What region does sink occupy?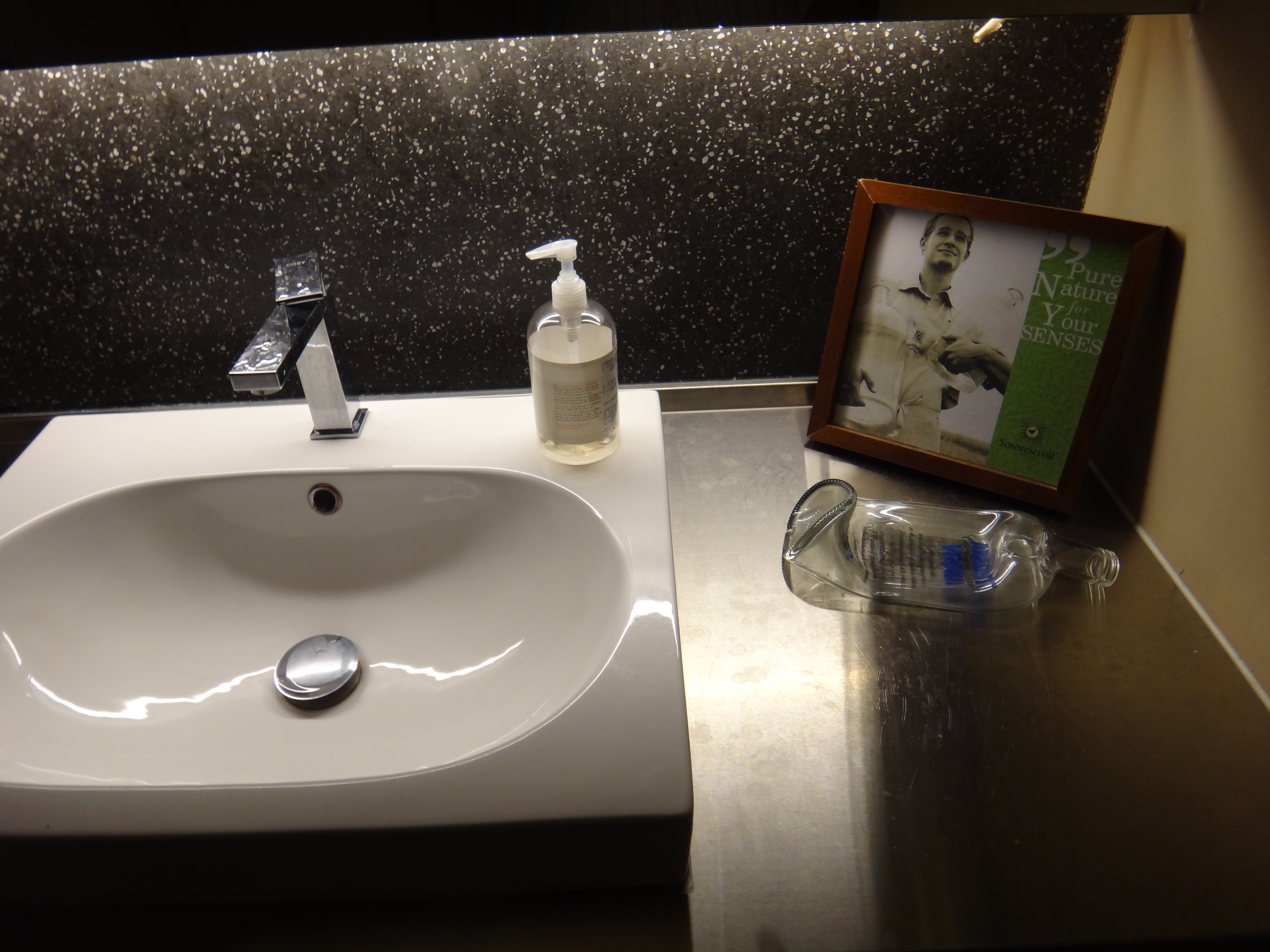
0, 69, 192, 231.
